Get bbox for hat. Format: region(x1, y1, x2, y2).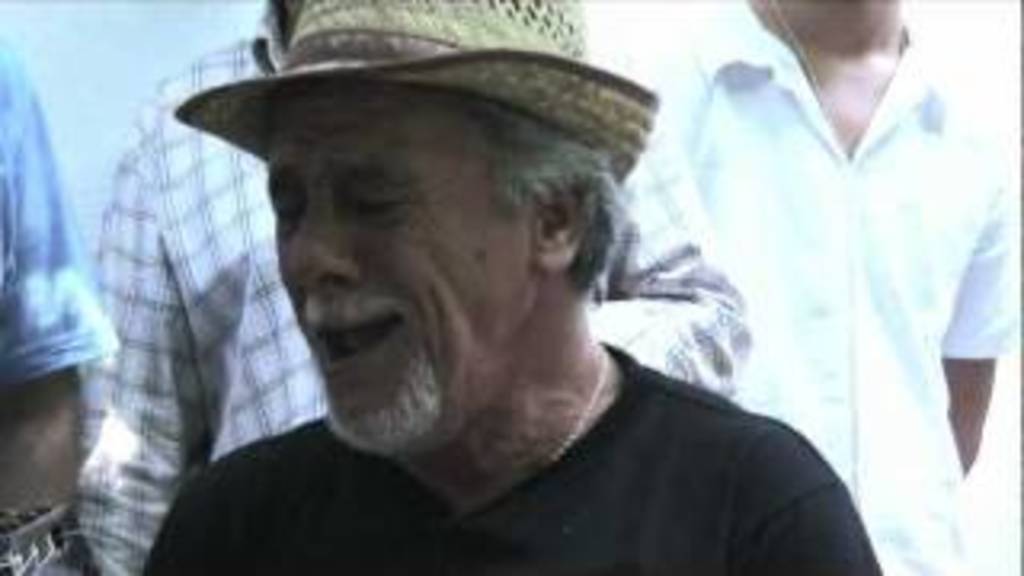
region(173, 0, 662, 186).
